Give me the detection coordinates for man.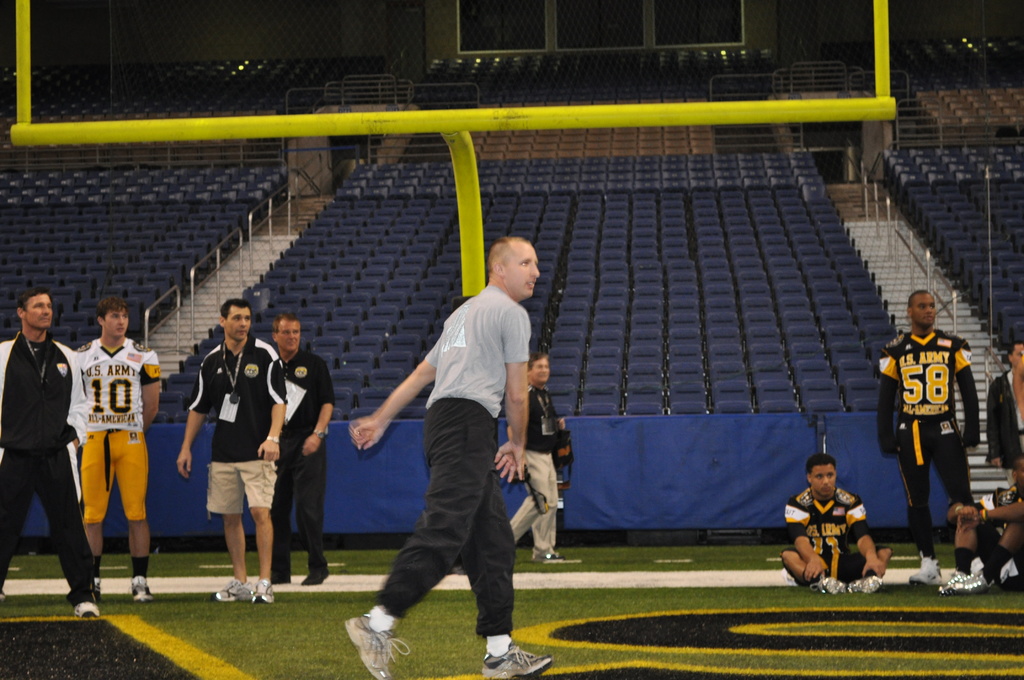
l=866, t=279, r=980, b=592.
